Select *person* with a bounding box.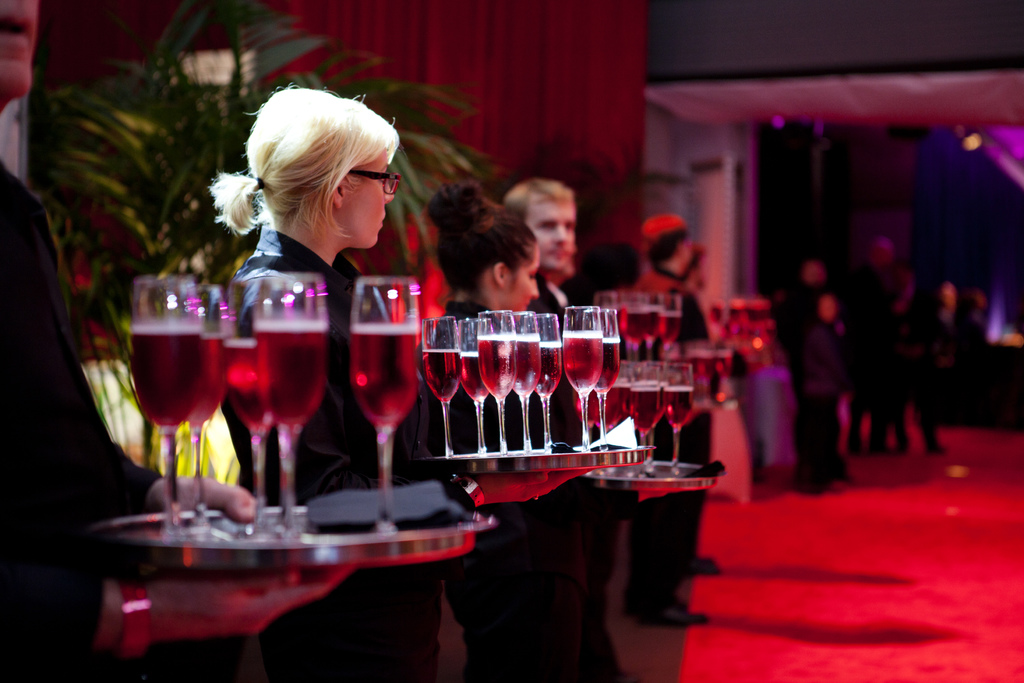
(x1=910, y1=277, x2=963, y2=457).
